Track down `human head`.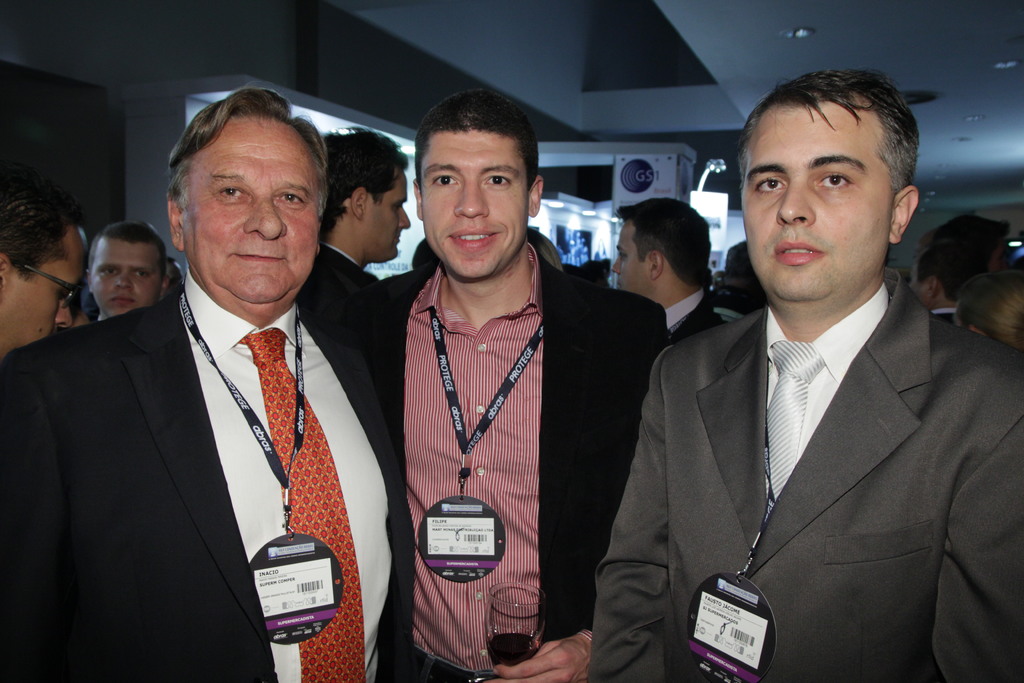
Tracked to <region>67, 288, 96, 329</region>.
